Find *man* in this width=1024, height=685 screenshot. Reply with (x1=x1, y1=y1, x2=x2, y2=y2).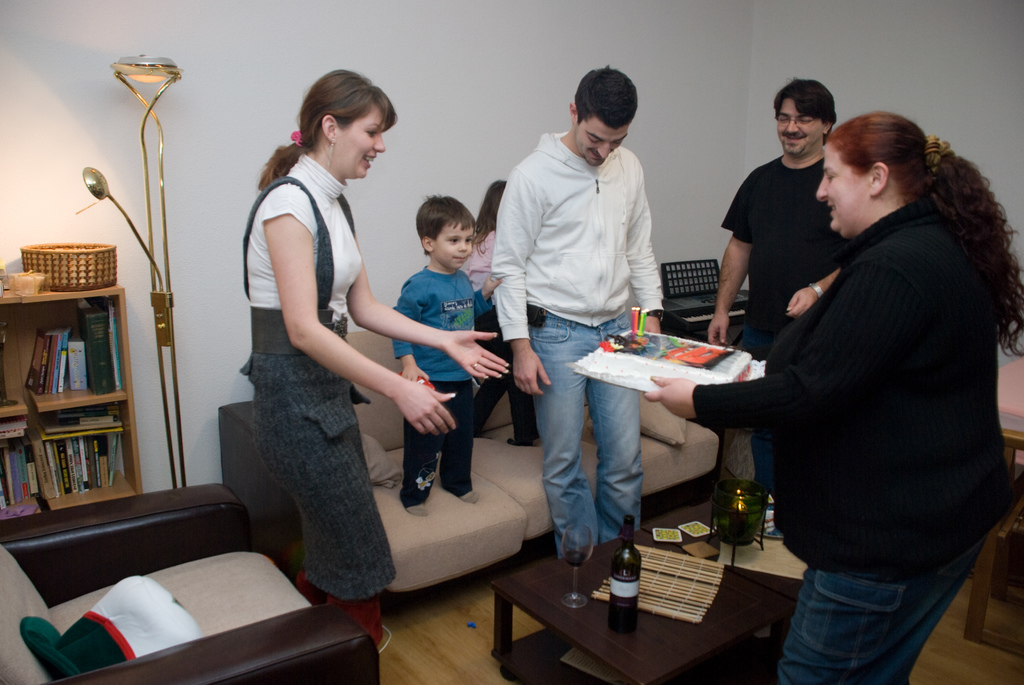
(x1=702, y1=77, x2=854, y2=521).
